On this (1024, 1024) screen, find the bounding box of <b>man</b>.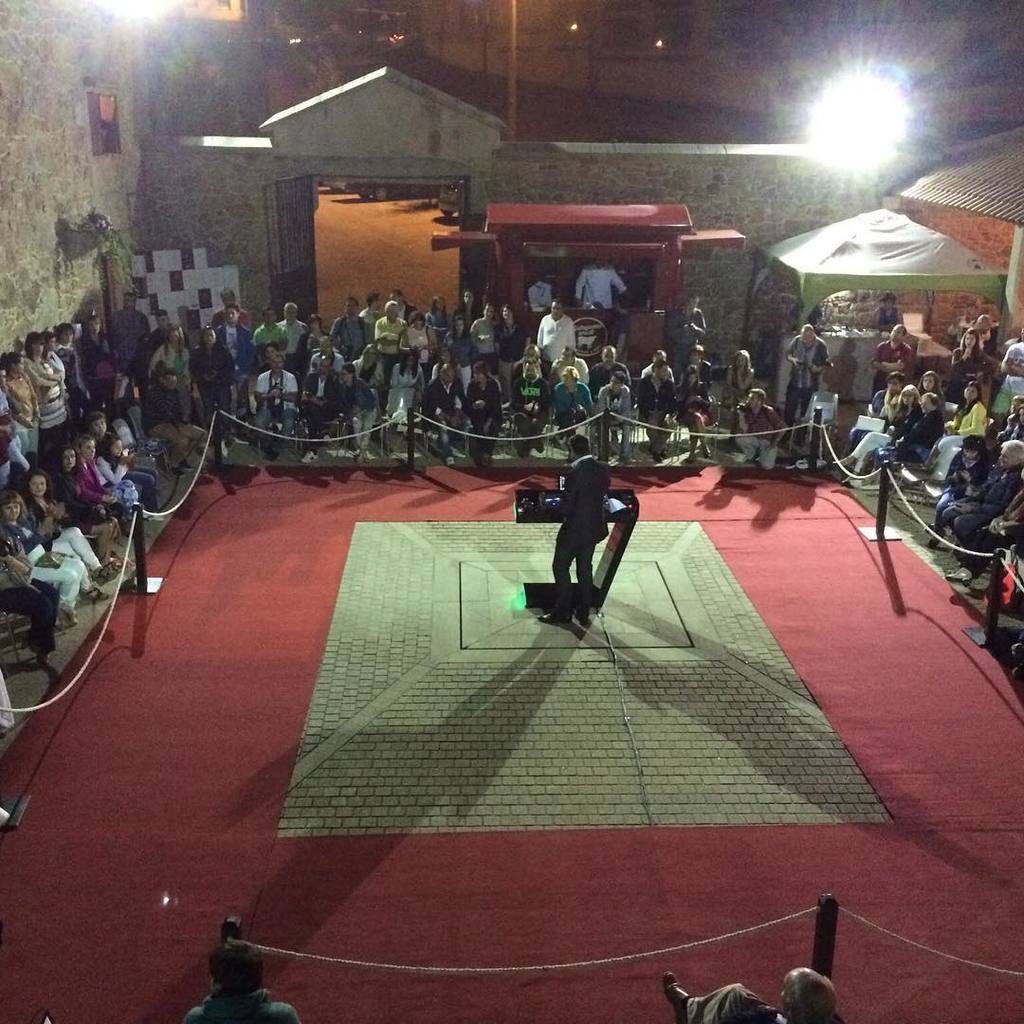
Bounding box: bbox(786, 322, 829, 427).
